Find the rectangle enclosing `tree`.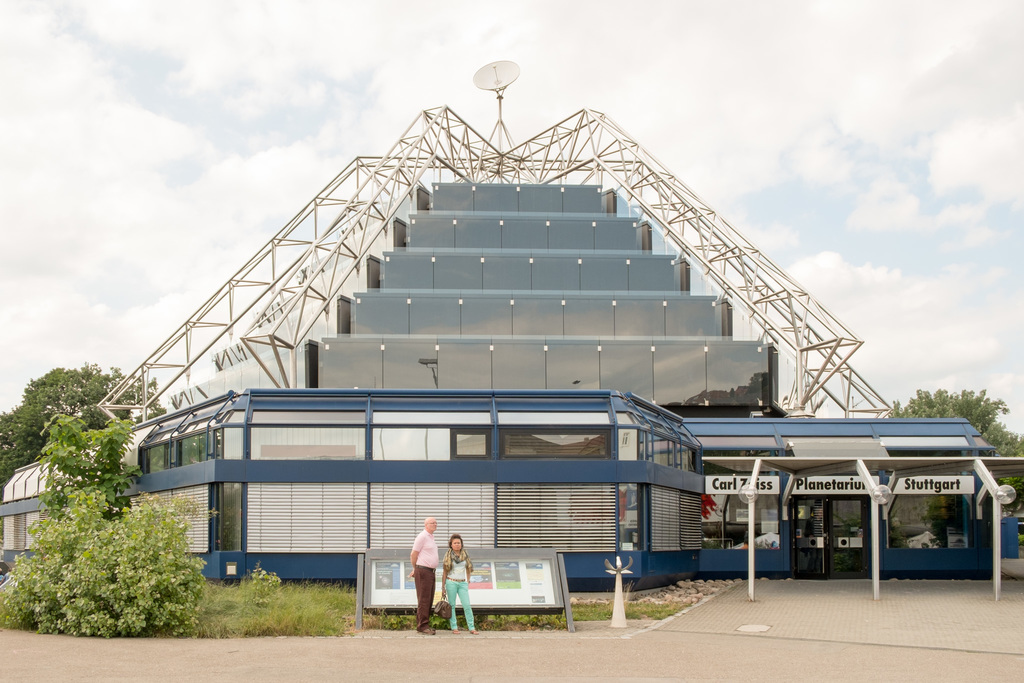
x1=878, y1=388, x2=1023, y2=509.
